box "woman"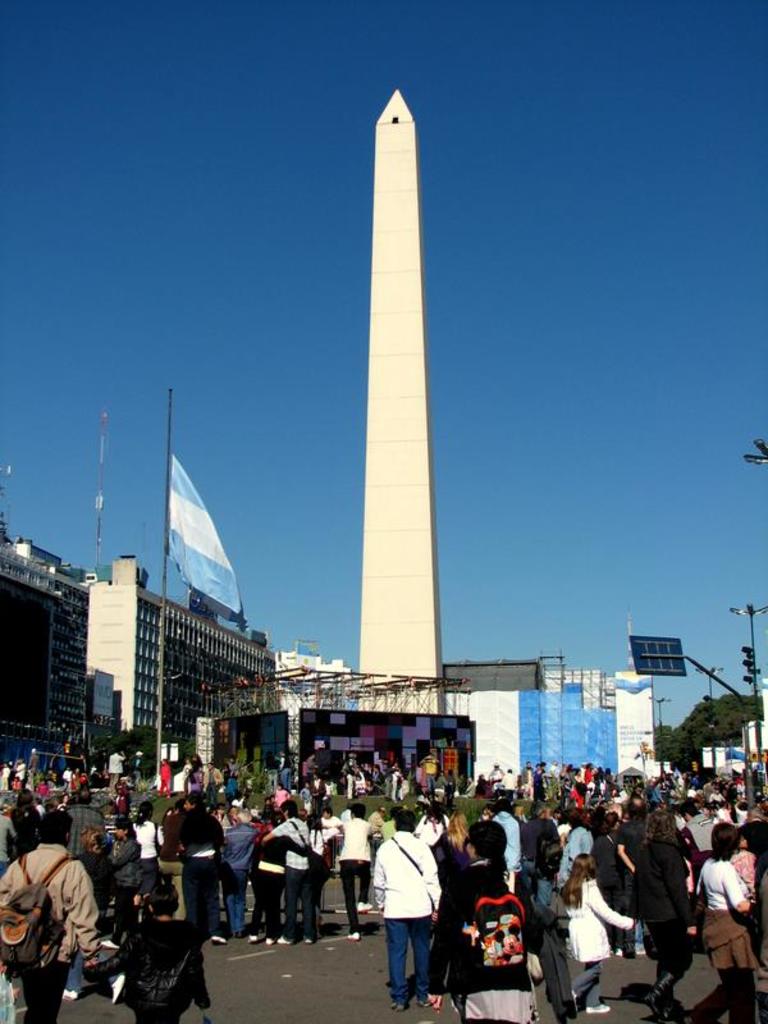
[left=128, top=797, right=170, bottom=906]
